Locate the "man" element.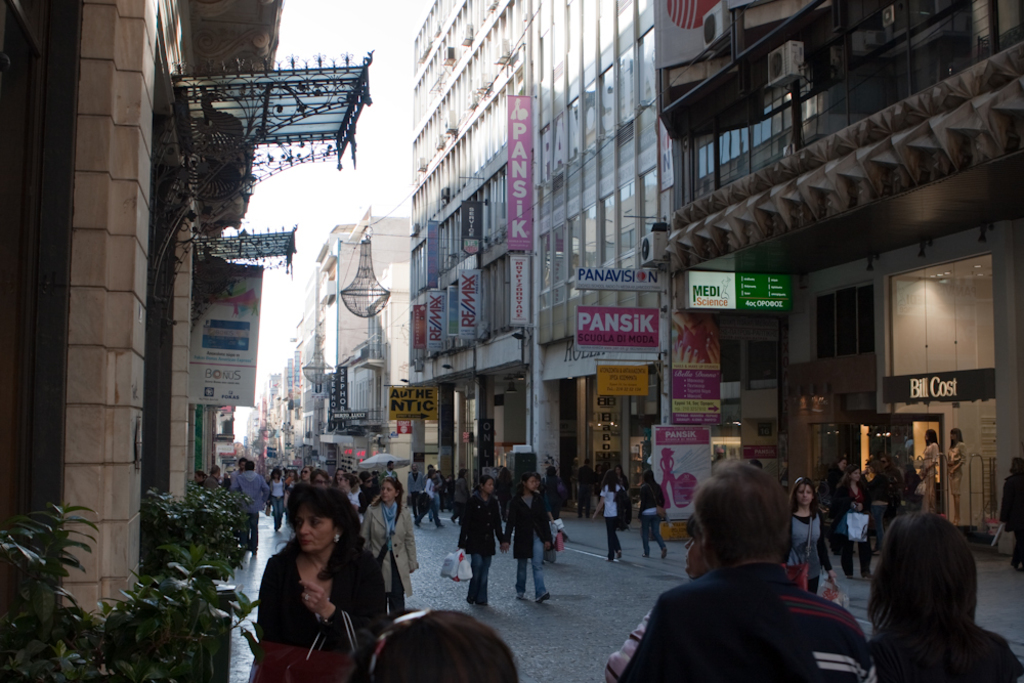
Element bbox: region(196, 466, 206, 485).
